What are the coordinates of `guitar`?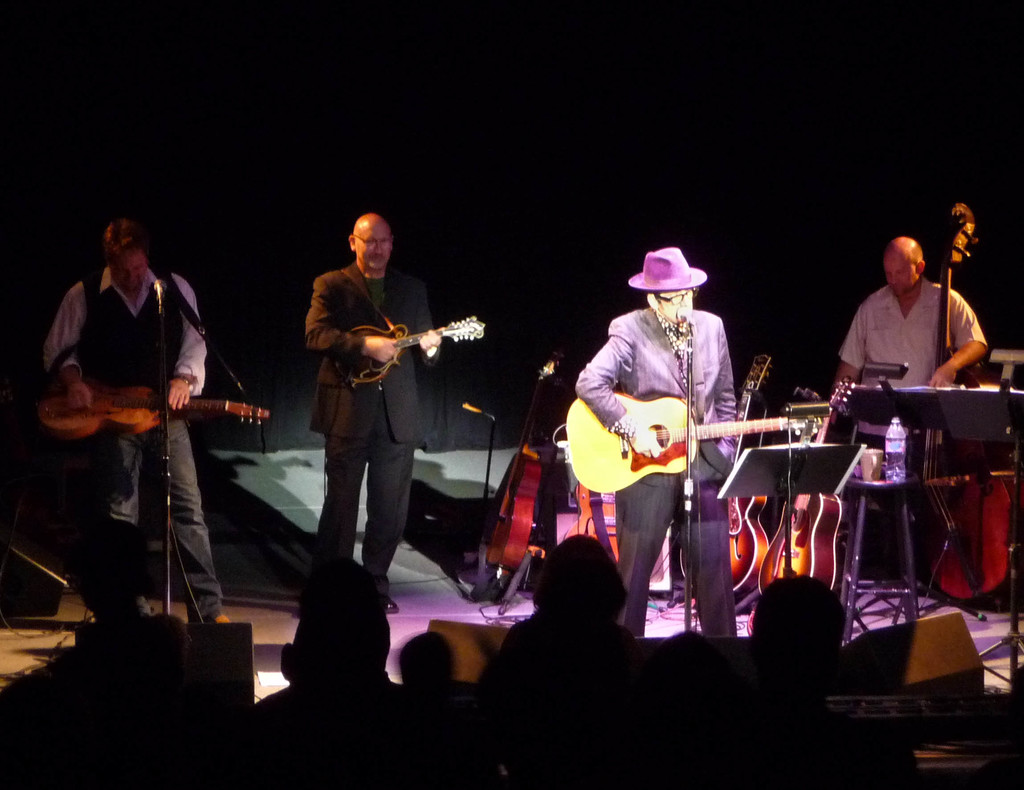
(751,382,852,595).
